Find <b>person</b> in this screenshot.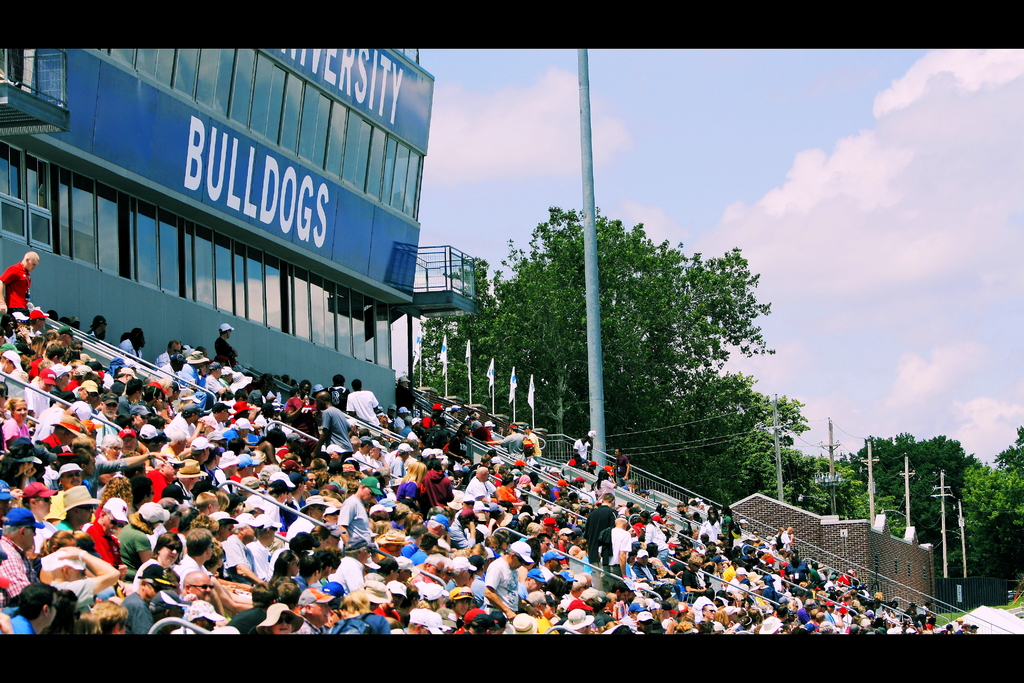
The bounding box for <b>person</b> is (0,245,44,322).
